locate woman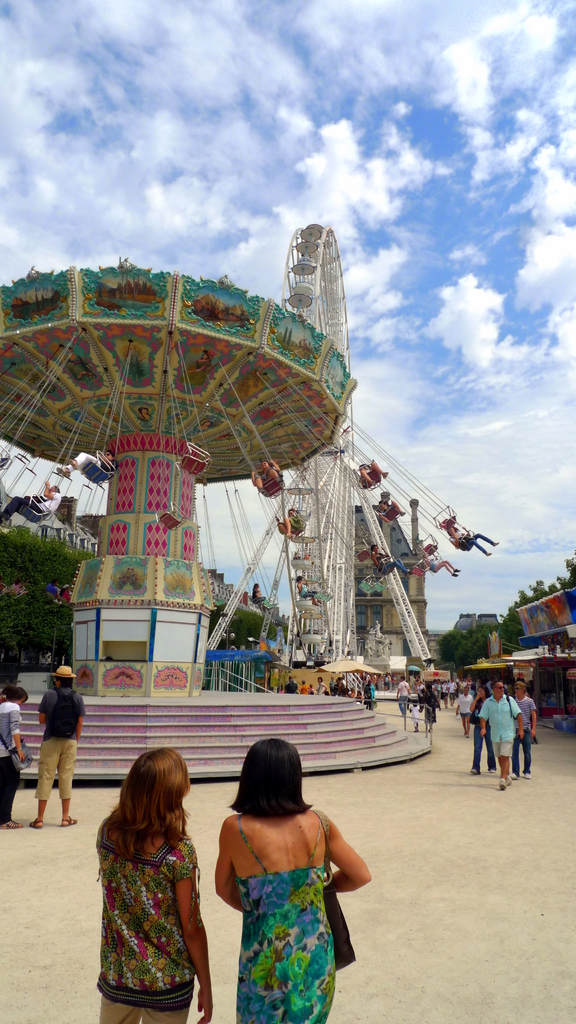
[0, 684, 28, 830]
